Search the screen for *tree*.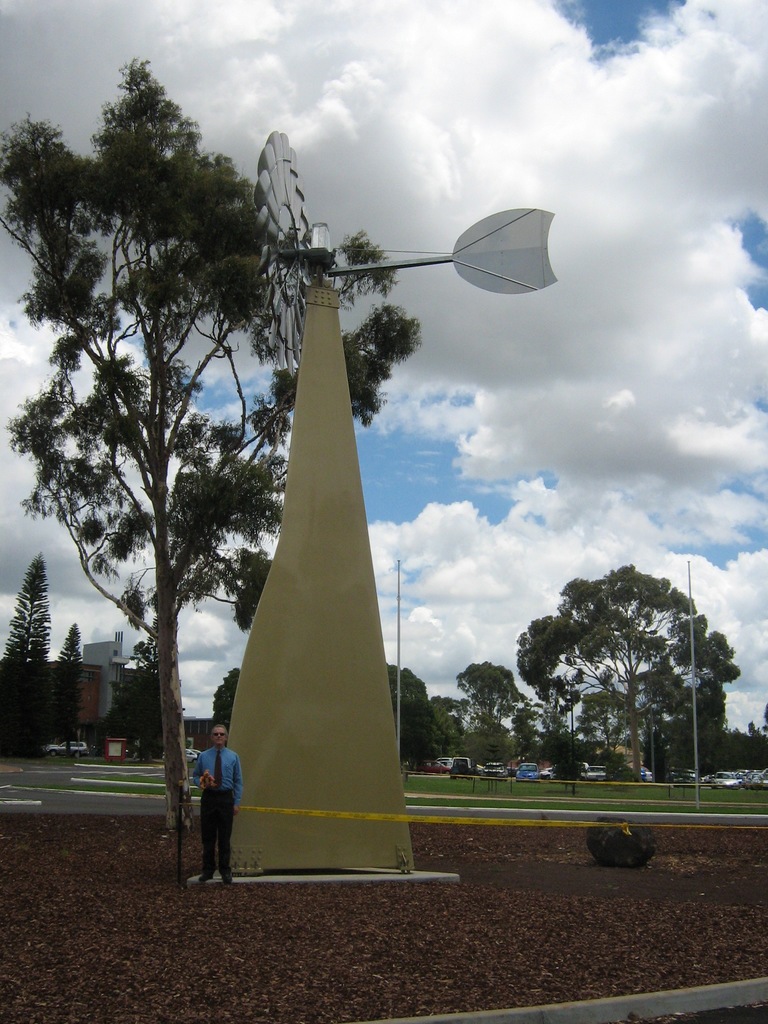
Found at 0, 56, 420, 834.
